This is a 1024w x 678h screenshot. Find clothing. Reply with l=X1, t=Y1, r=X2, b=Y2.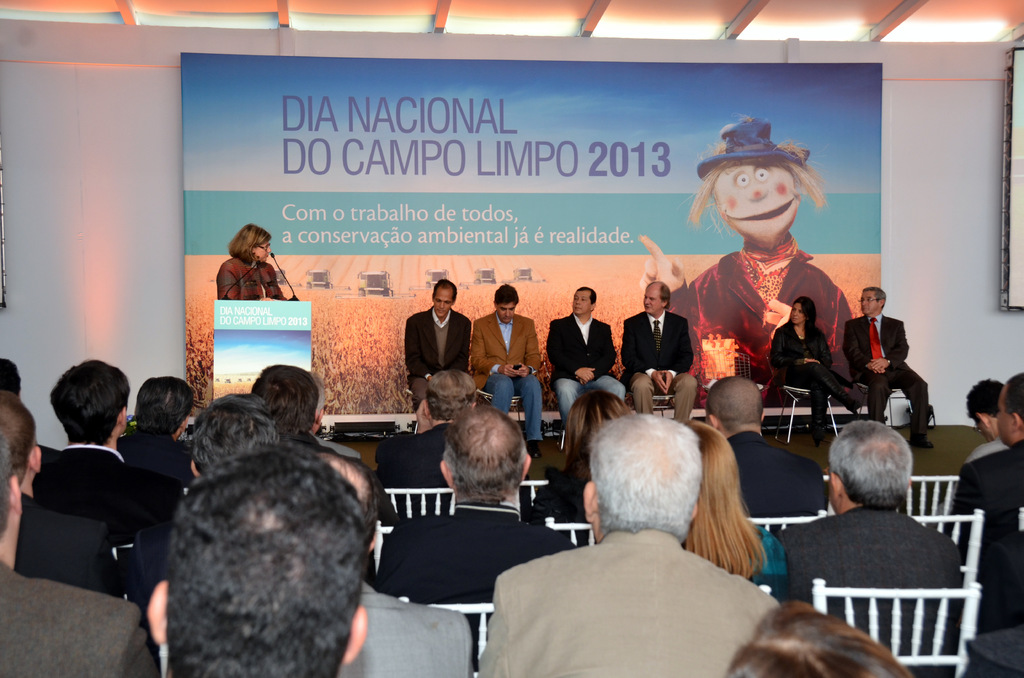
l=633, t=311, r=687, b=420.
